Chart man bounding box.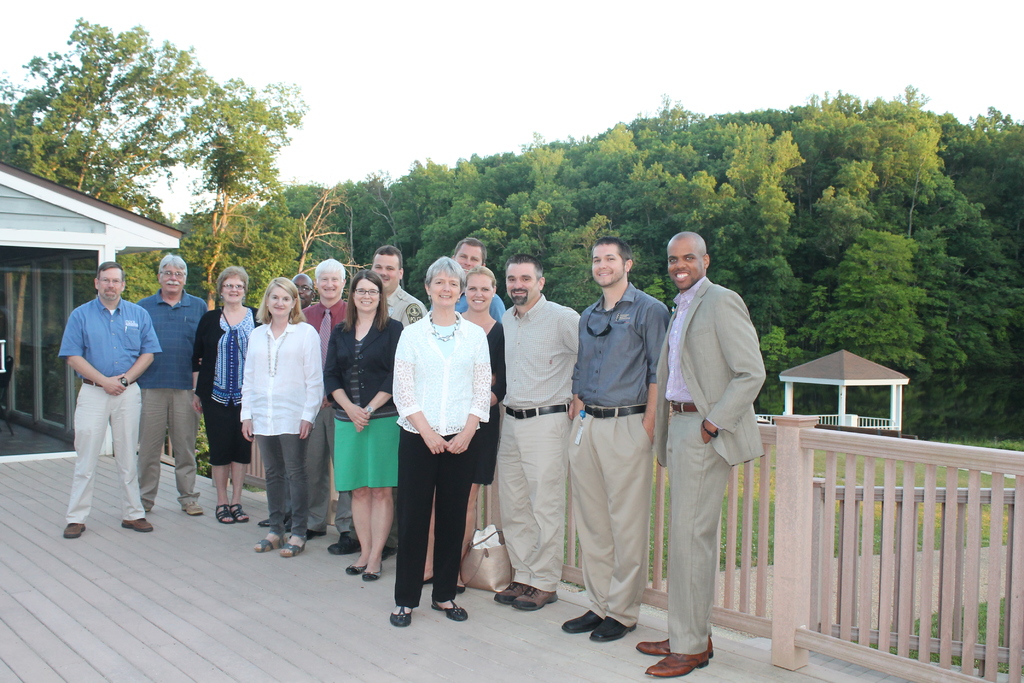
Charted: {"left": 329, "top": 242, "right": 425, "bottom": 556}.
